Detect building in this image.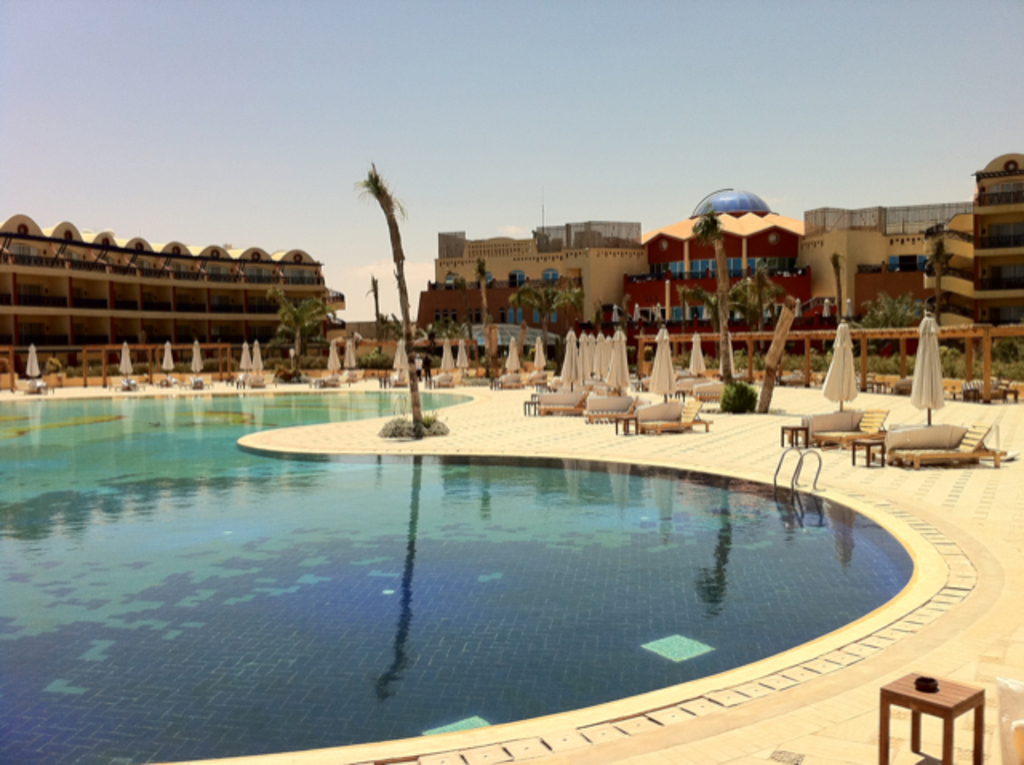
Detection: 0,205,342,374.
